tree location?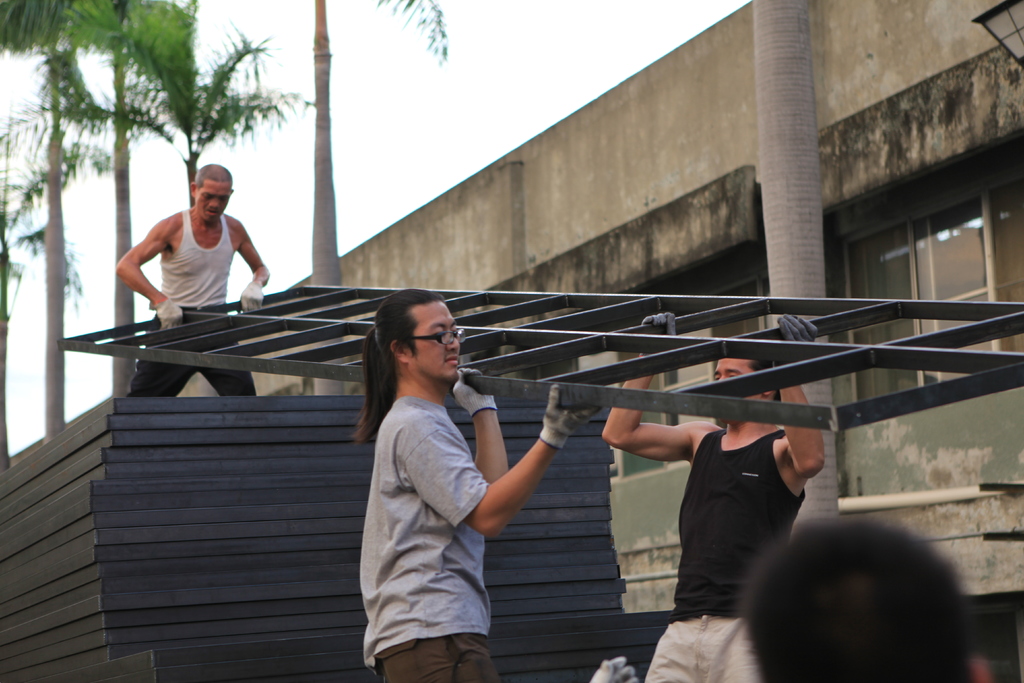
{"x1": 211, "y1": 0, "x2": 456, "y2": 404}
